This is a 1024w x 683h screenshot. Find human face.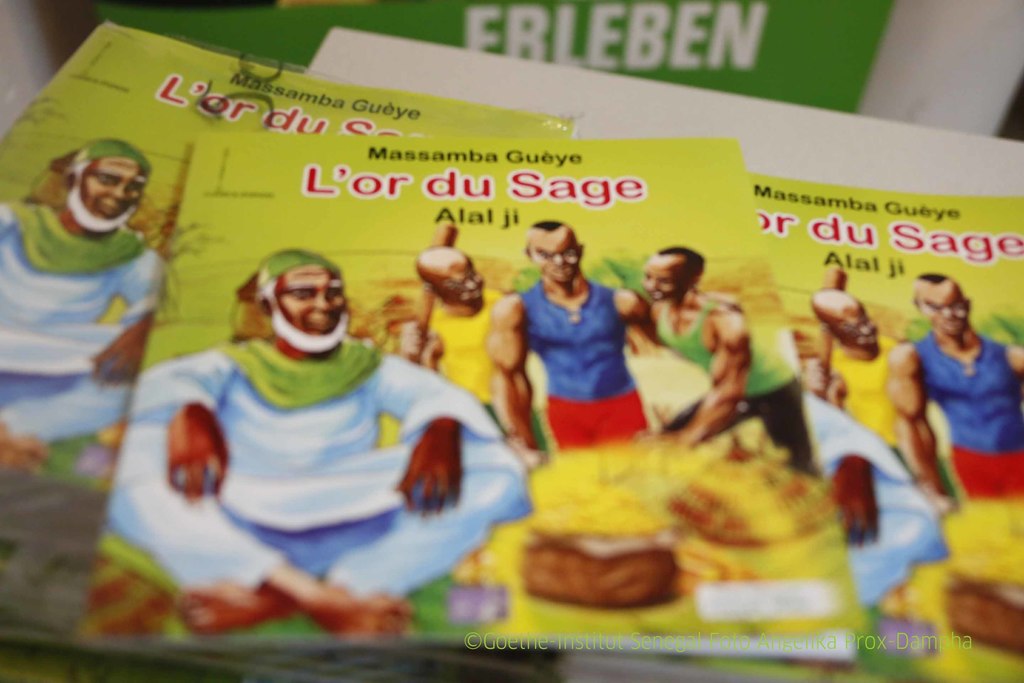
Bounding box: 278 266 344 333.
